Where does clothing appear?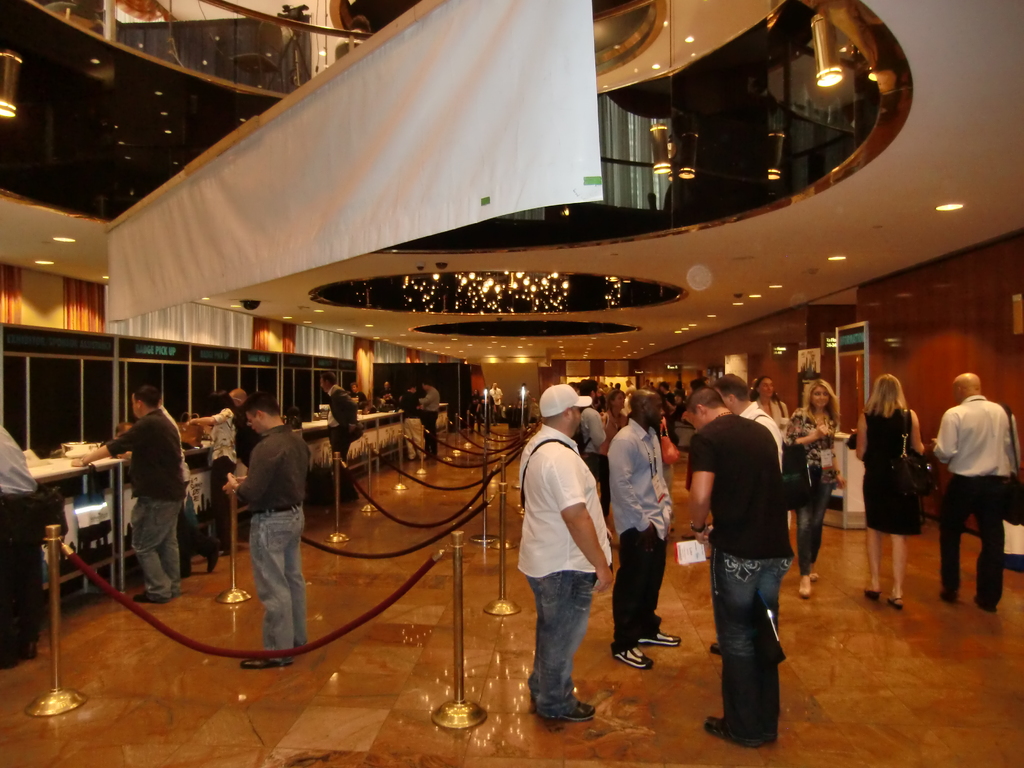
Appears at <box>934,358,1018,609</box>.
